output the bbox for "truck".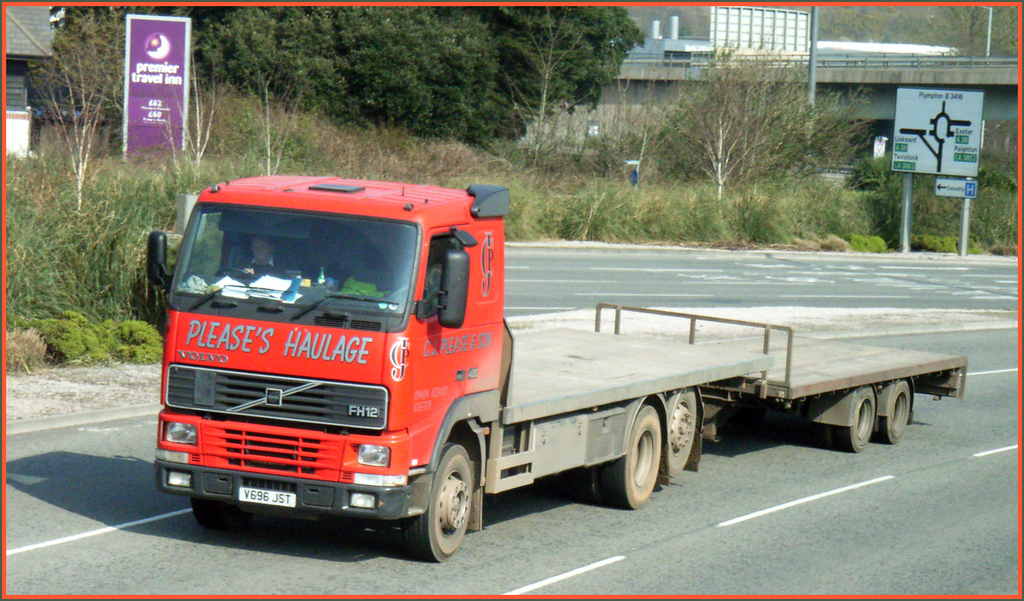
detection(150, 163, 765, 566).
